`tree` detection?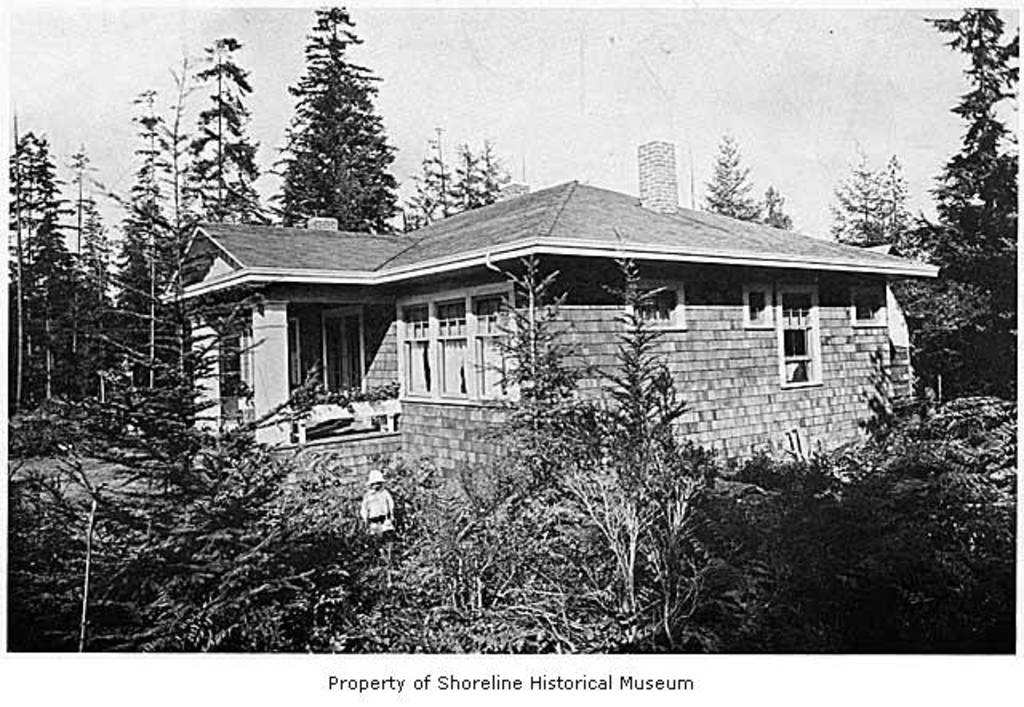
394,122,501,240
